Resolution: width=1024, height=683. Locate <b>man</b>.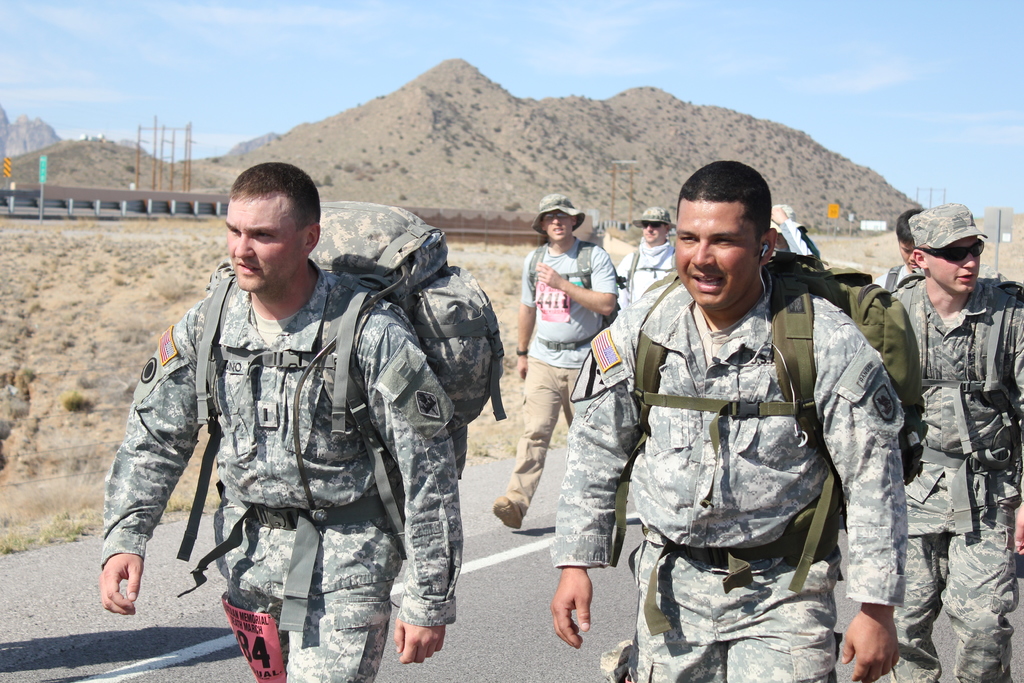
locate(875, 208, 921, 289).
